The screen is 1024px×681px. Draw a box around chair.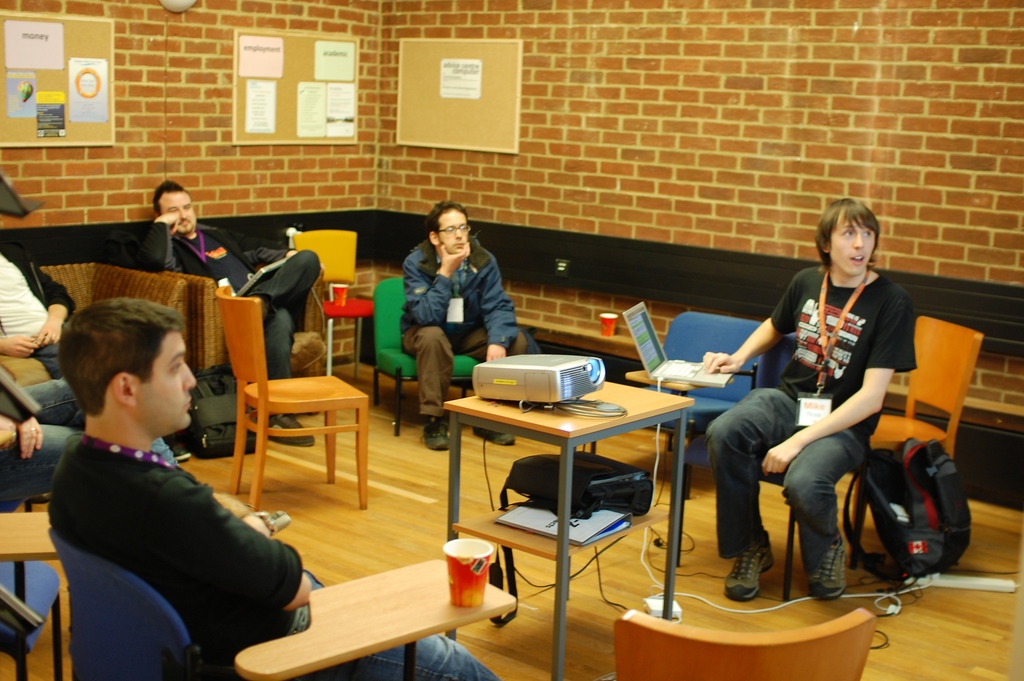
47 532 520 680.
